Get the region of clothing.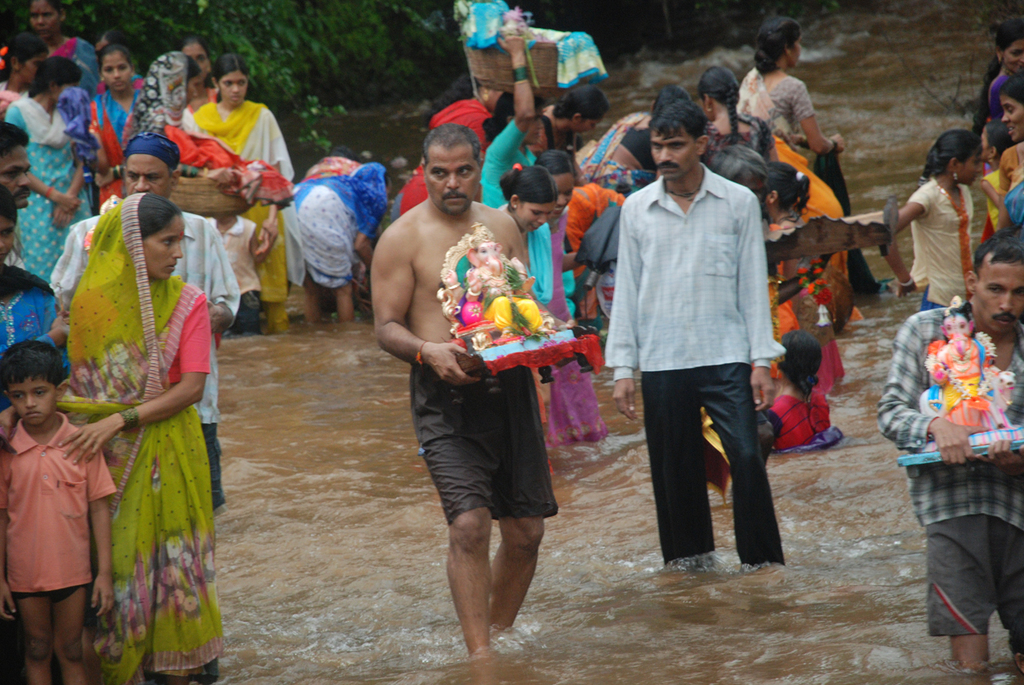
select_region(464, 0, 611, 98).
